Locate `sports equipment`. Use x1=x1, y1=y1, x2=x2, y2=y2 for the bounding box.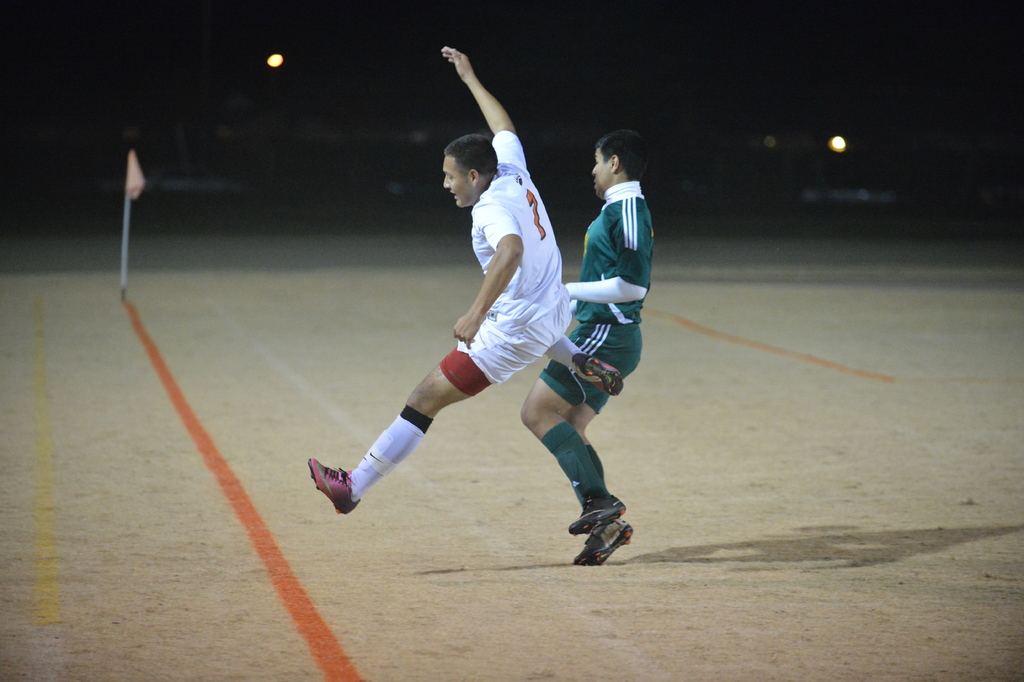
x1=575, y1=354, x2=624, y2=397.
